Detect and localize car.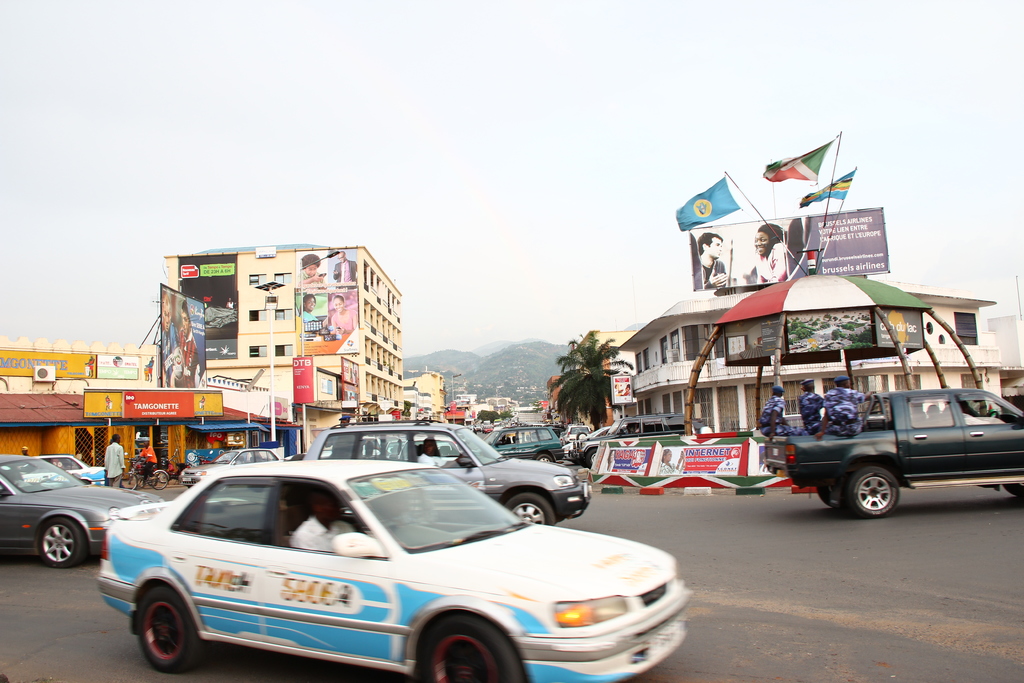
Localized at {"left": 24, "top": 450, "right": 109, "bottom": 493}.
